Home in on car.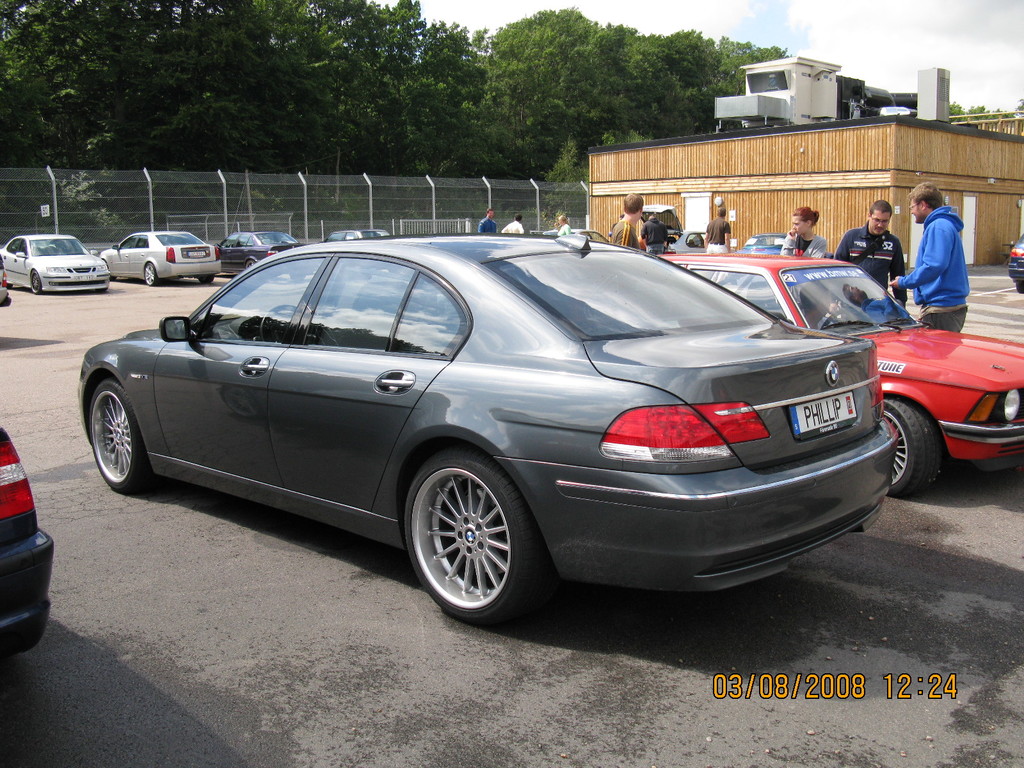
Homed in at select_region(4, 234, 109, 295).
